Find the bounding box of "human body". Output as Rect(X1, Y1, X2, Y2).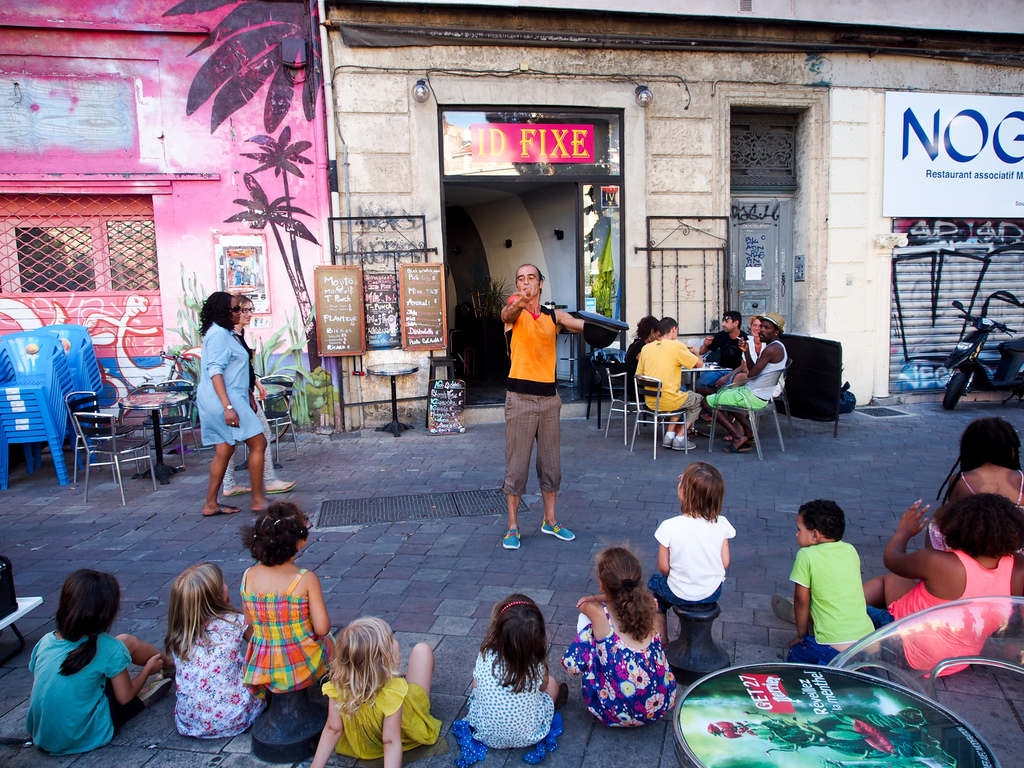
Rect(25, 570, 172, 749).
